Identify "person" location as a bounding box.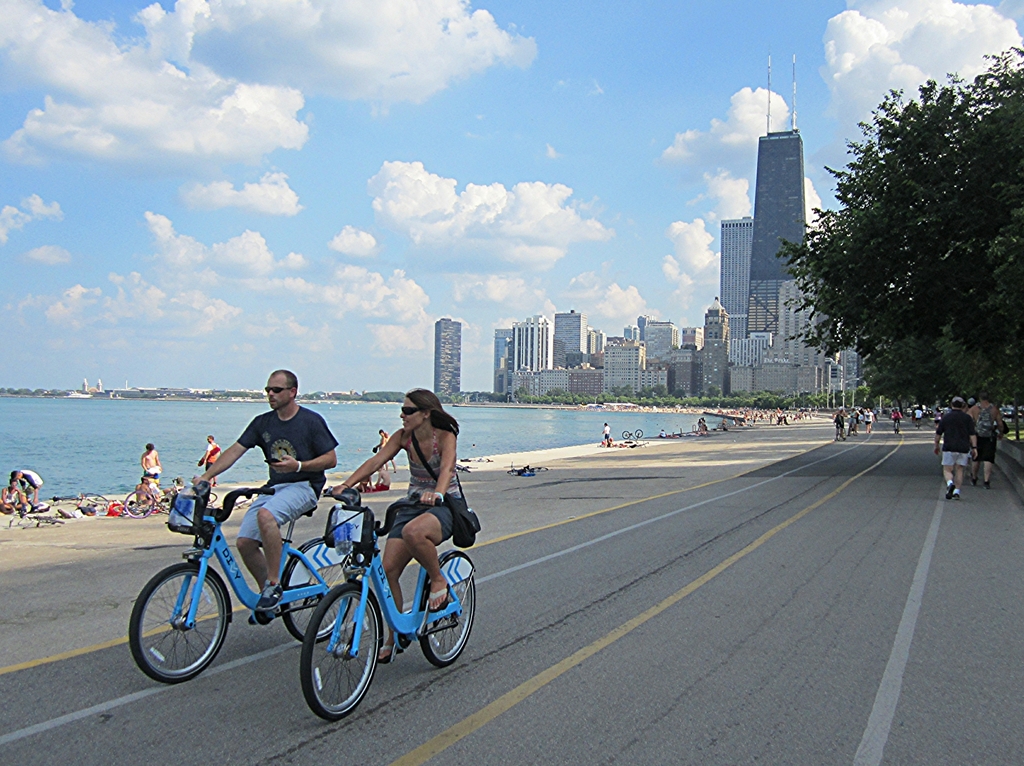
(x1=601, y1=421, x2=614, y2=448).
